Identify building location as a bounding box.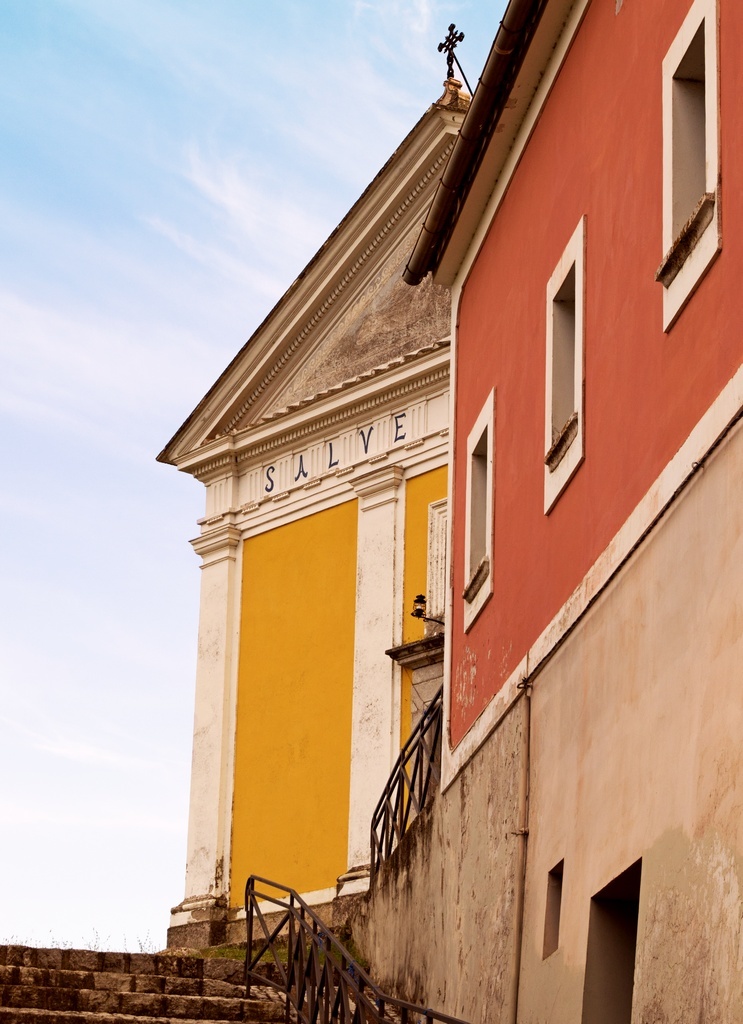
pyautogui.locateOnScreen(157, 78, 471, 957).
